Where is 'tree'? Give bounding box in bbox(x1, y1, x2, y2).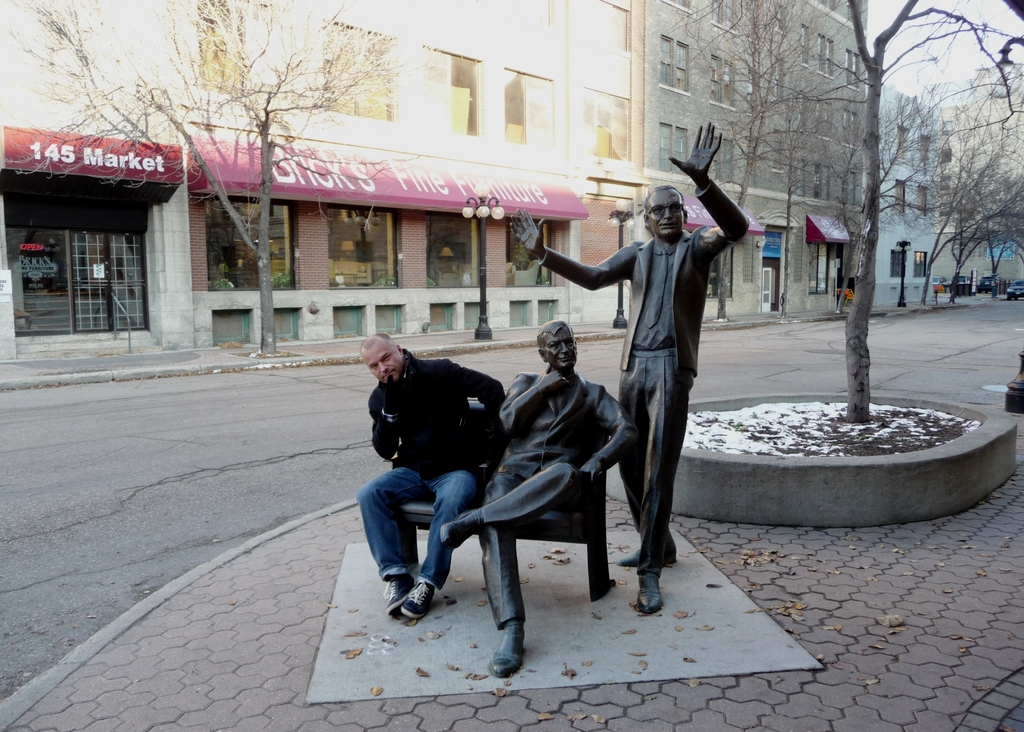
bbox(650, 0, 880, 317).
